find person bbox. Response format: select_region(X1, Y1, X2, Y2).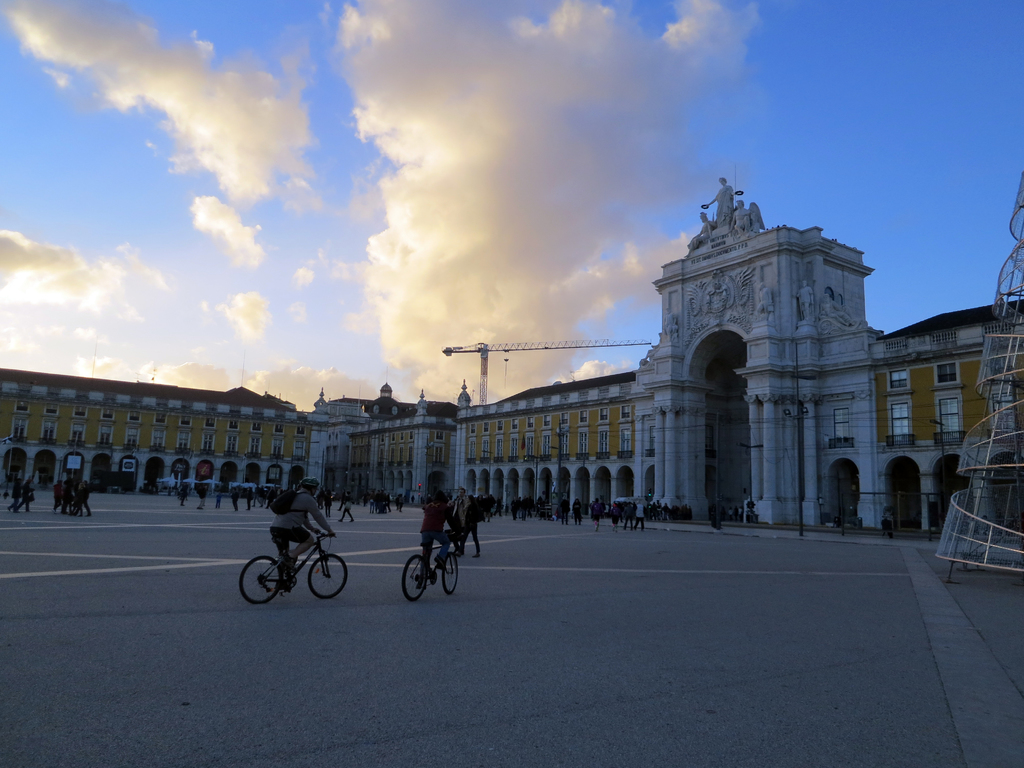
select_region(461, 495, 480, 561).
